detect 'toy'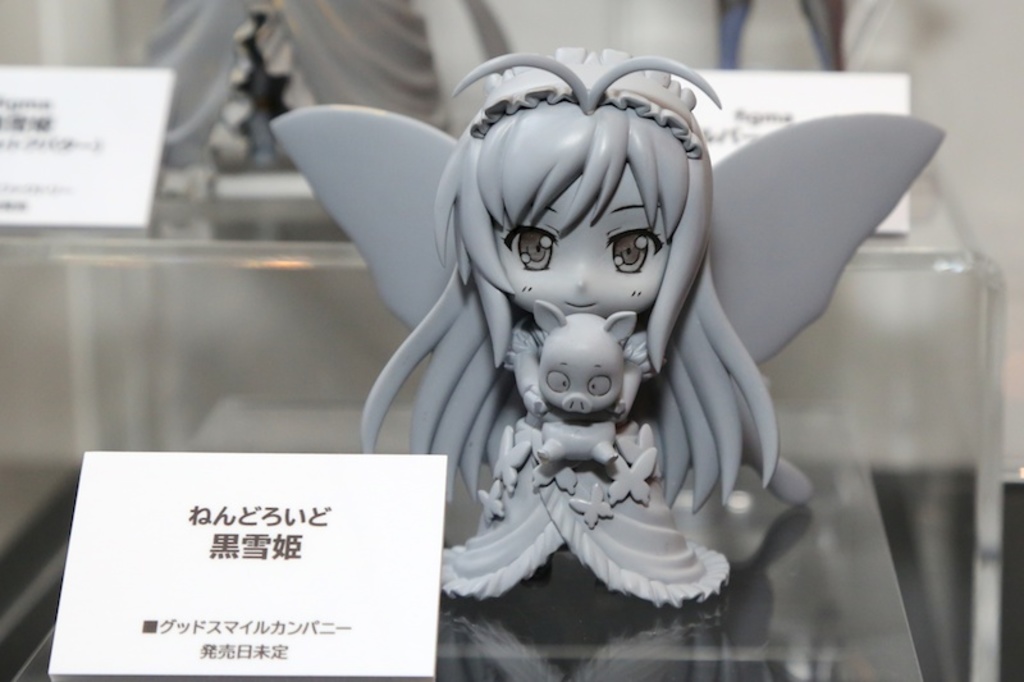
270, 22, 954, 610
